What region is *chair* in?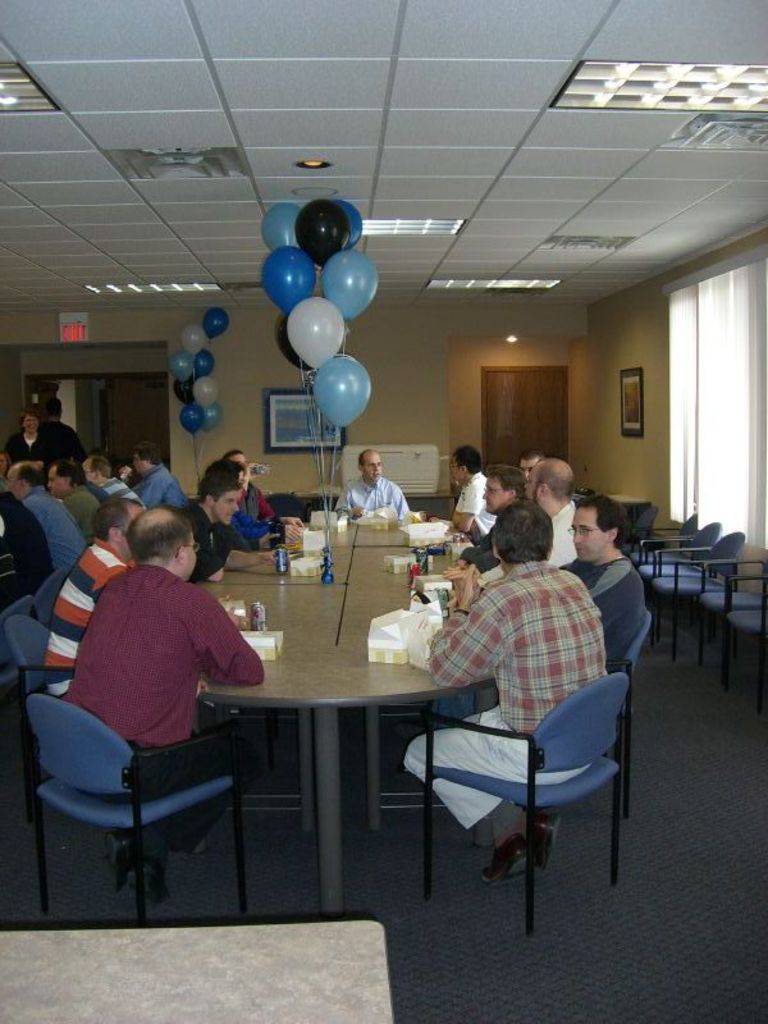
(x1=618, y1=508, x2=658, y2=554).
